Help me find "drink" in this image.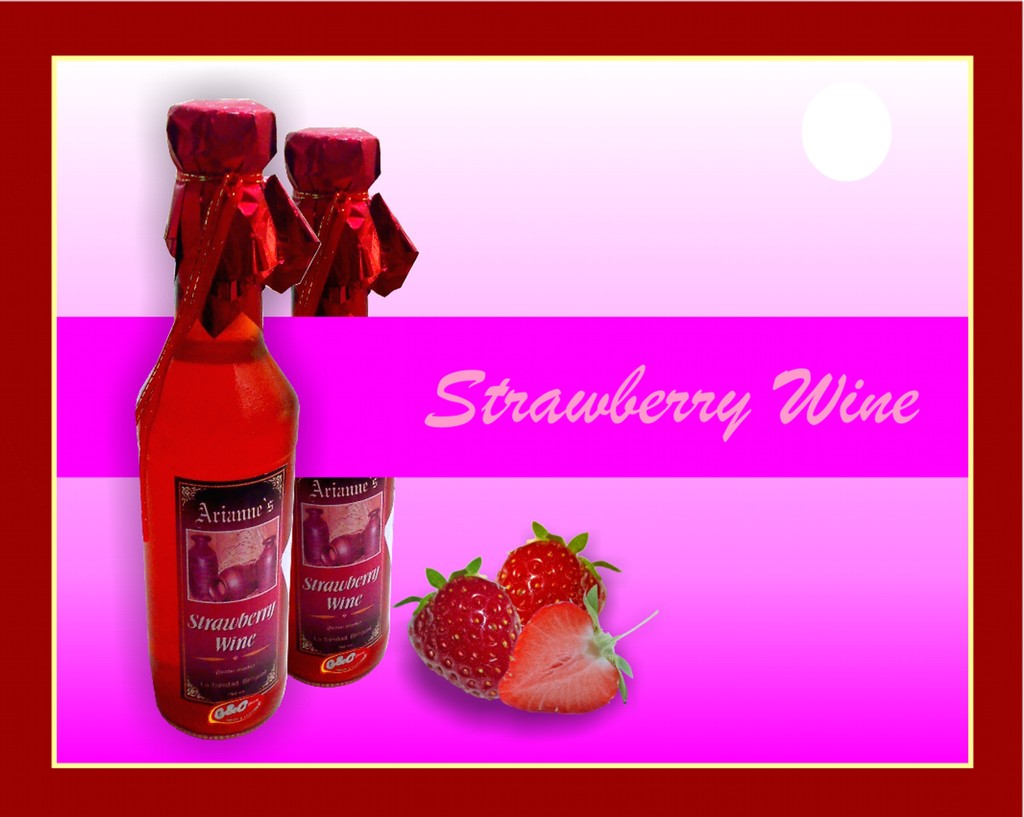
Found it: locate(284, 448, 378, 683).
